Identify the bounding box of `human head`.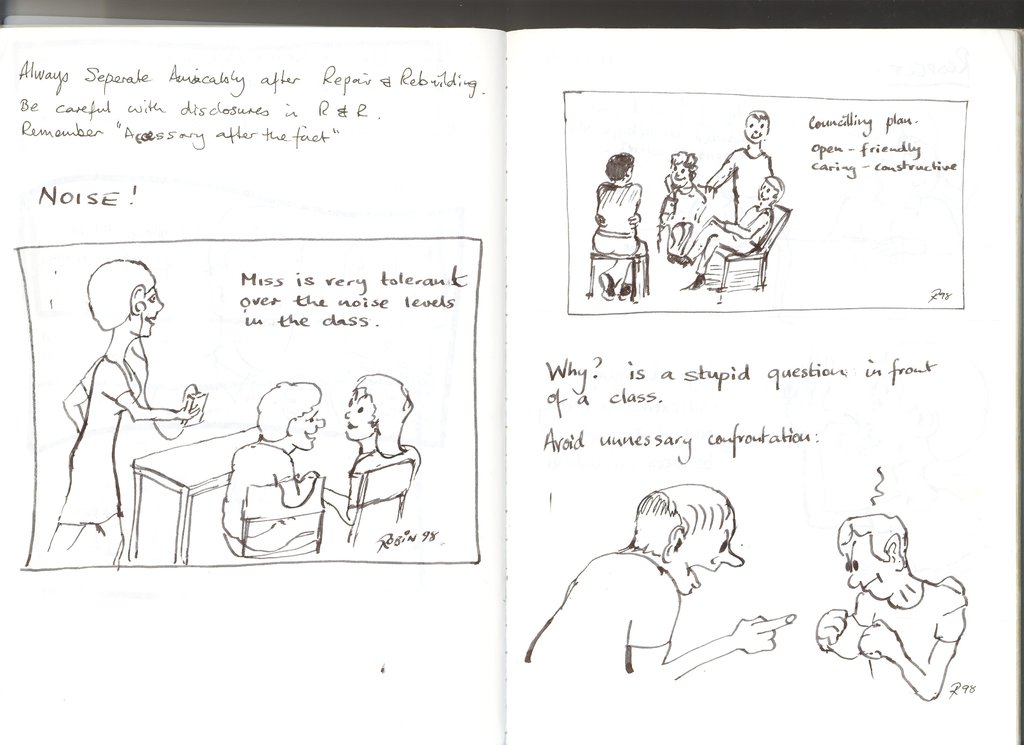
829/507/915/598.
